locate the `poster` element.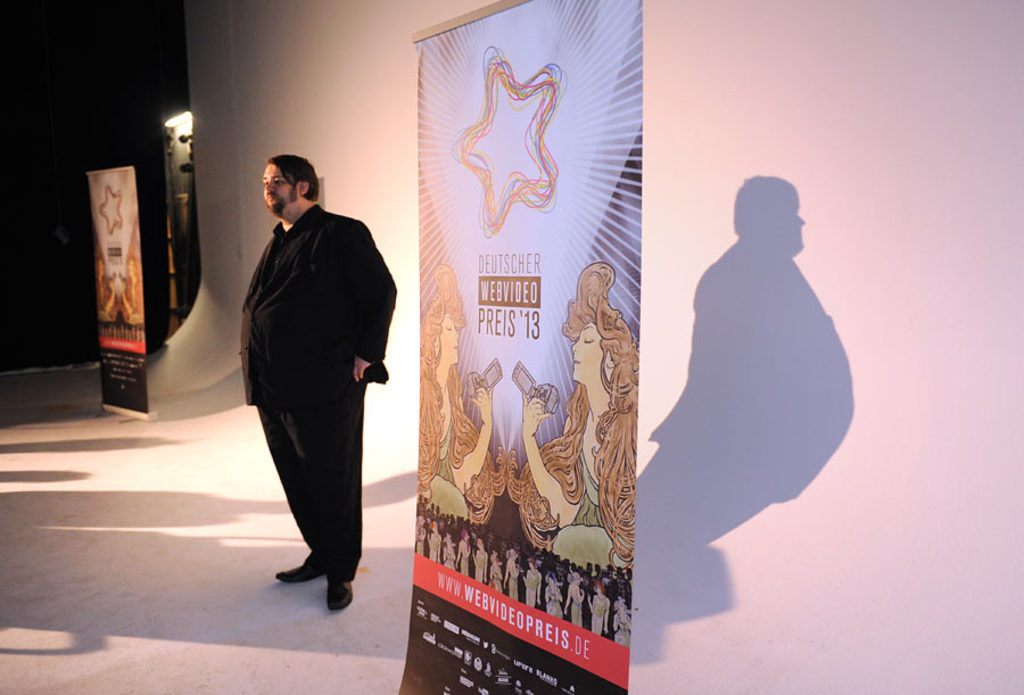
Element bbox: 85/166/148/419.
